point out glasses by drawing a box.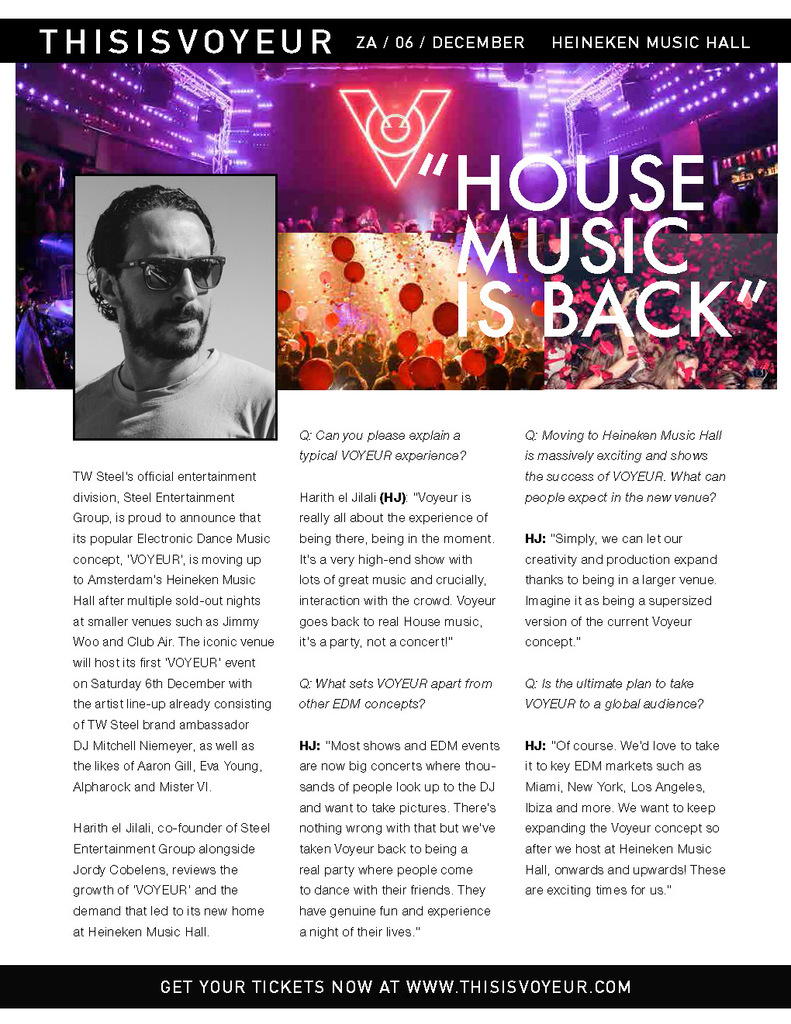
(left=88, top=246, right=230, bottom=301).
